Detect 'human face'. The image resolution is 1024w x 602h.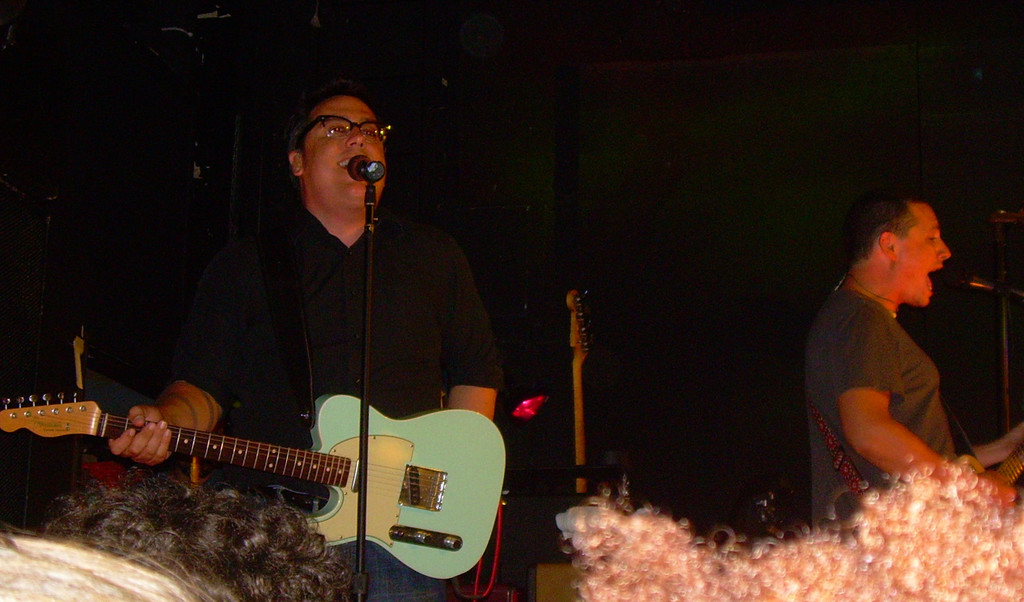
<region>899, 208, 948, 308</region>.
